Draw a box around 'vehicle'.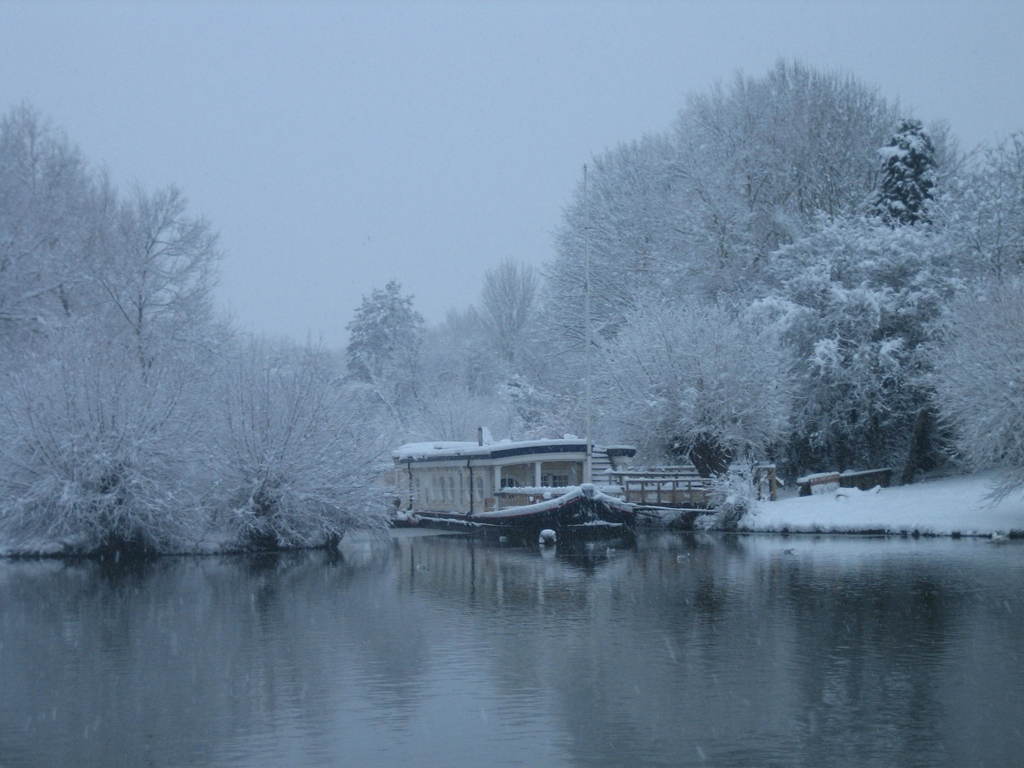
(left=382, top=423, right=606, bottom=545).
